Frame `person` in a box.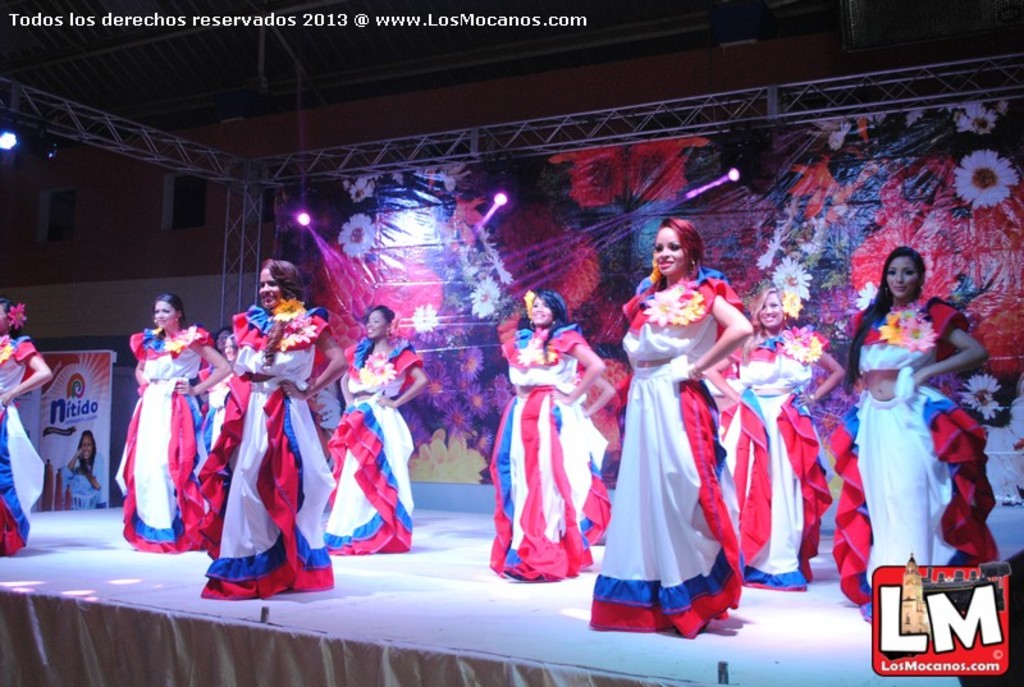
0 298 52 555.
